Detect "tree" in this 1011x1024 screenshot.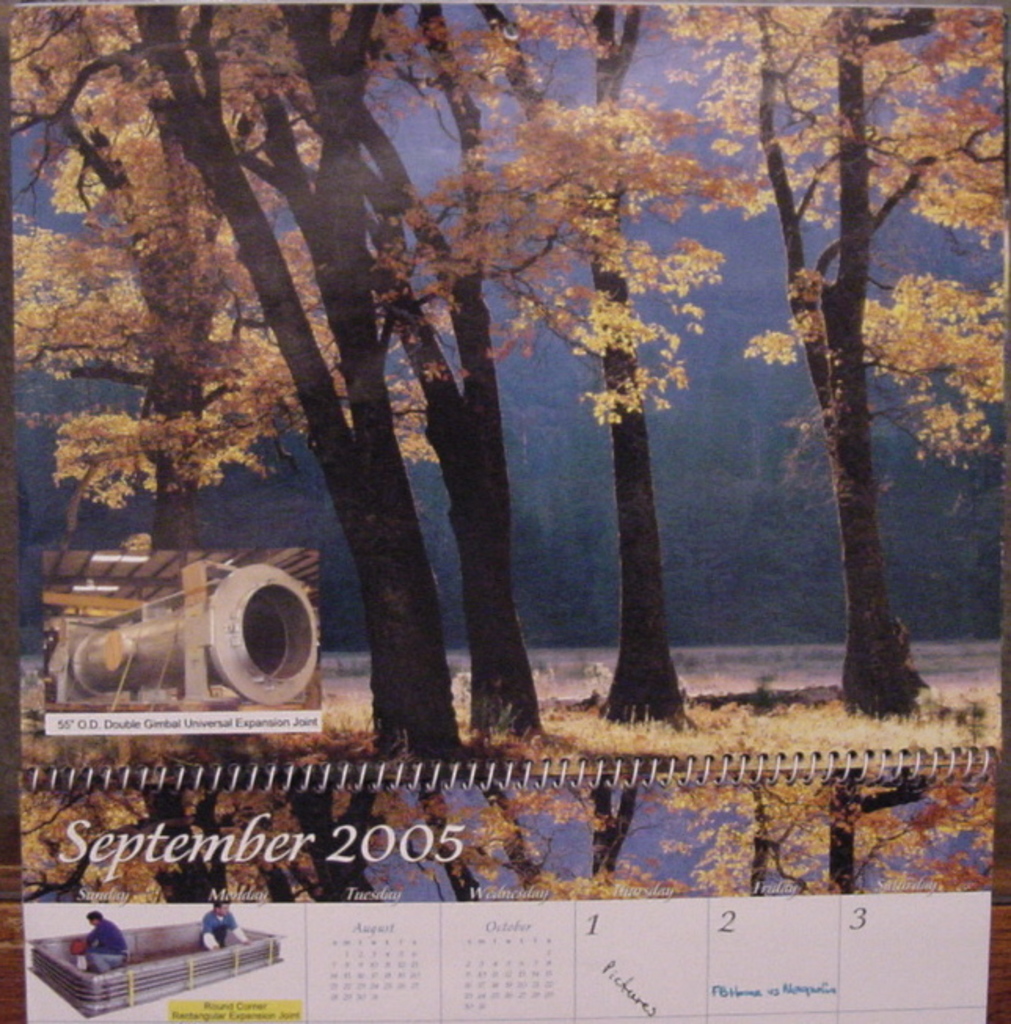
Detection: <region>0, 2, 586, 792</region>.
